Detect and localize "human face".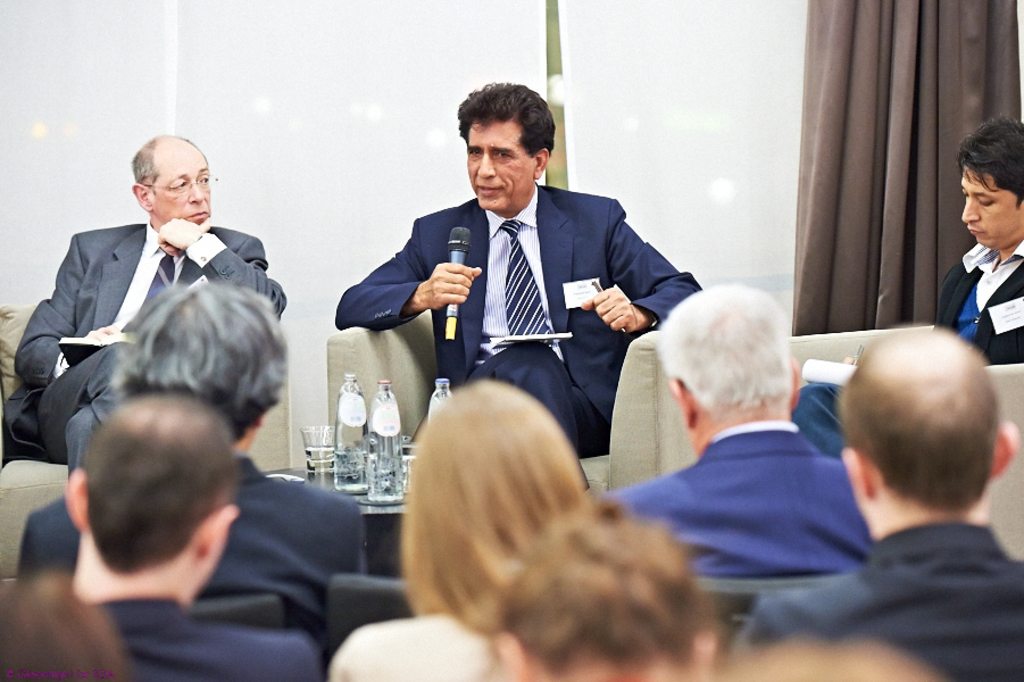
Localized at select_region(958, 169, 1023, 251).
